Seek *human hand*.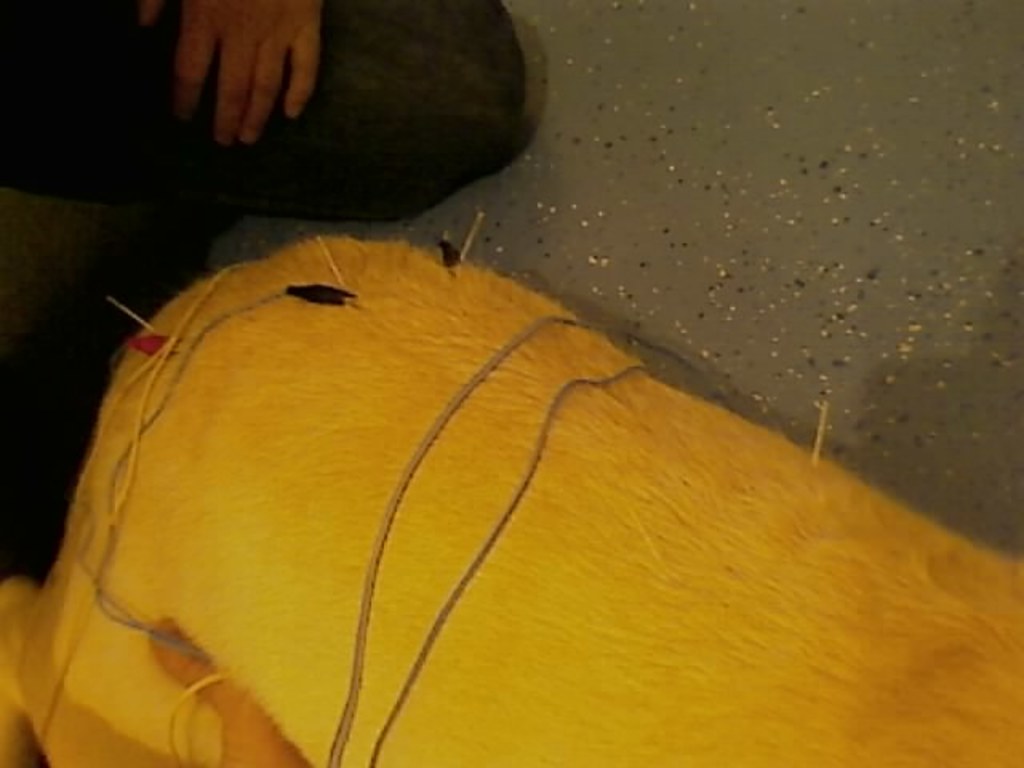
141:0:325:150.
